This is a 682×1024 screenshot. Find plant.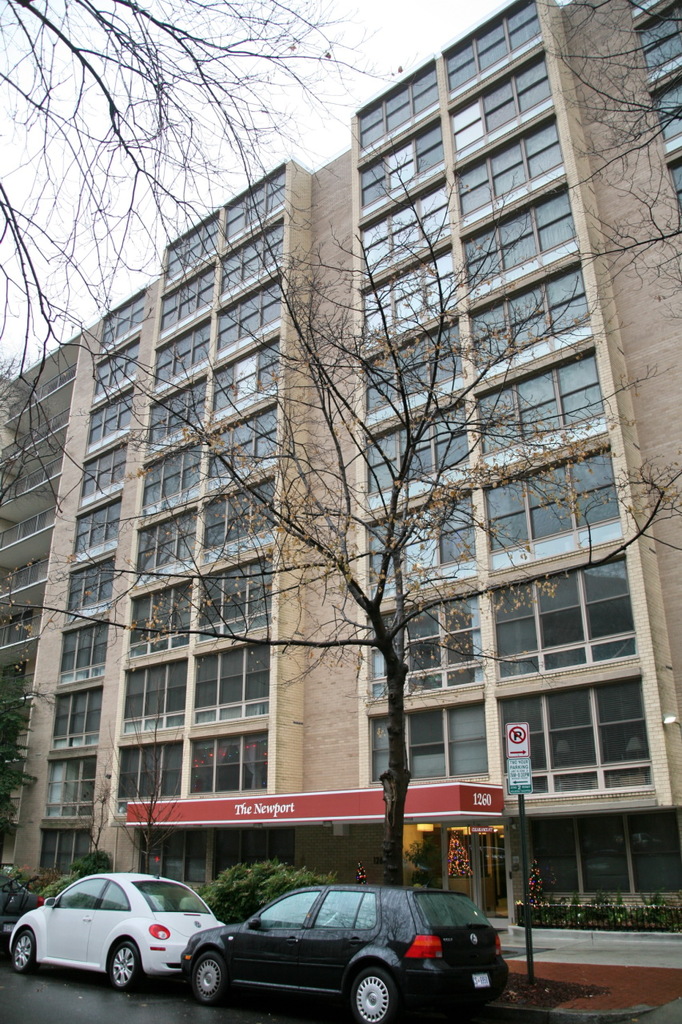
Bounding box: (635,892,679,936).
